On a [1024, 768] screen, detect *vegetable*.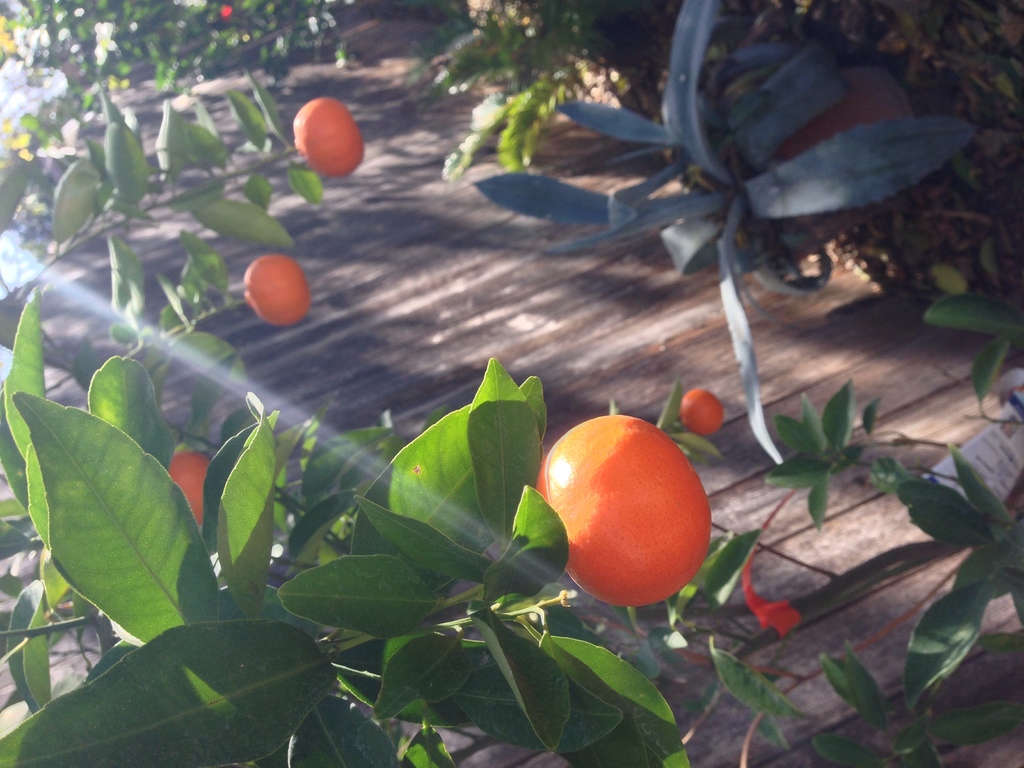
pyautogui.locateOnScreen(545, 412, 710, 618).
